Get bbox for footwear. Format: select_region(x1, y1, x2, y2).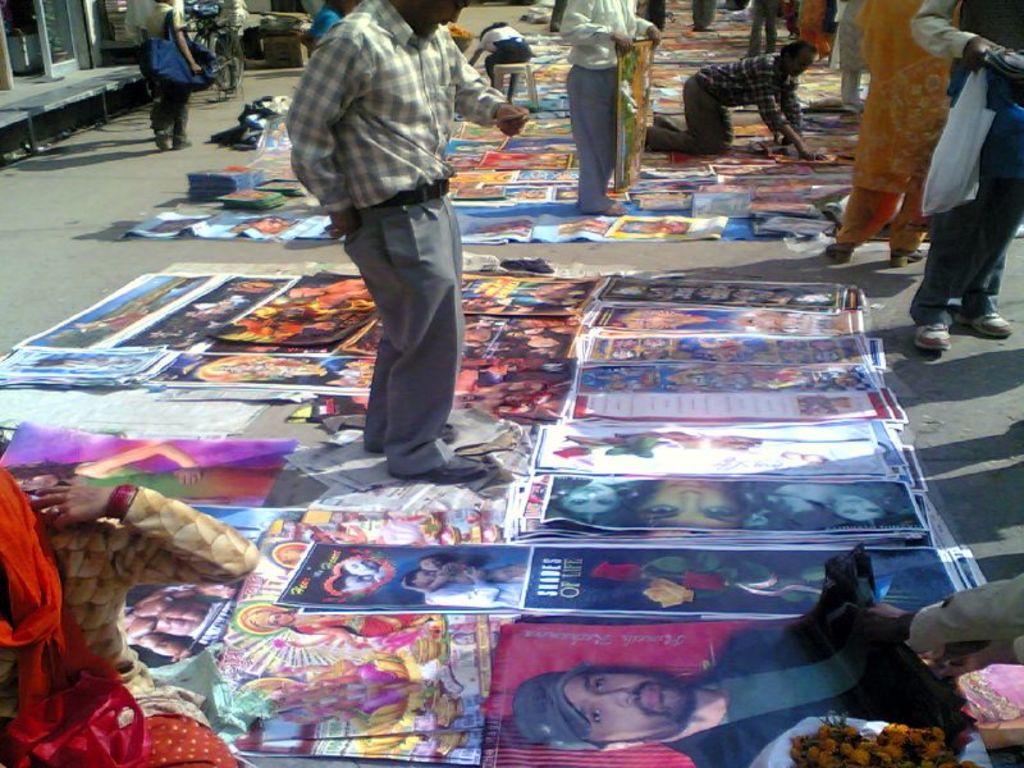
select_region(888, 247, 922, 265).
